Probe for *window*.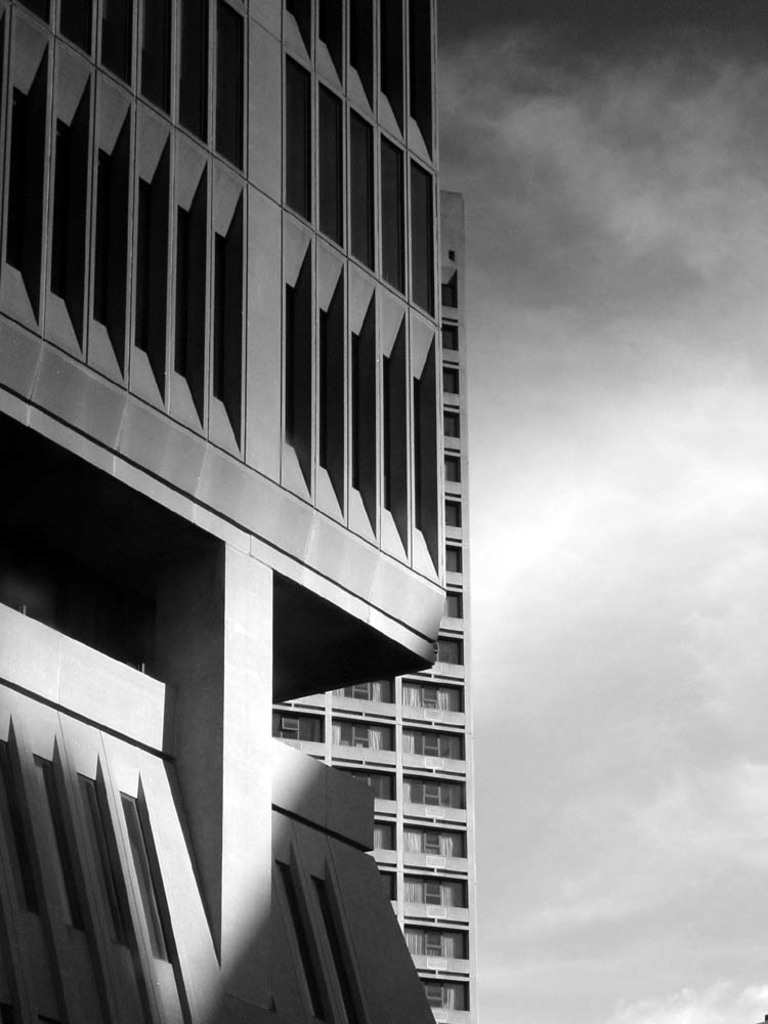
Probe result: BBox(440, 324, 461, 354).
